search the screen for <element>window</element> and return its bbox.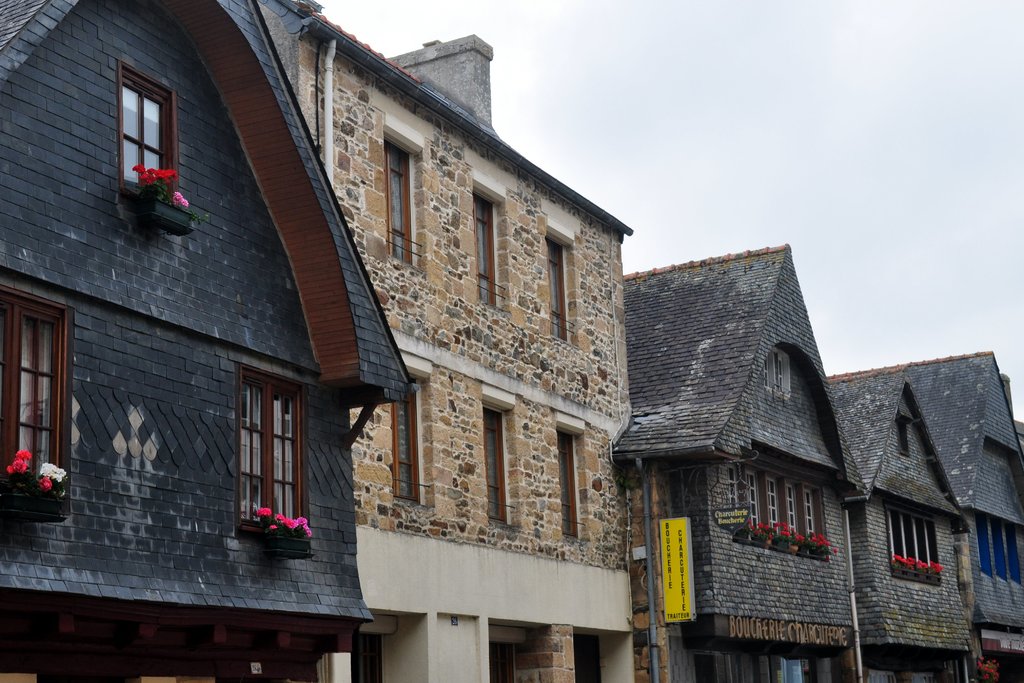
Found: x1=739 y1=470 x2=826 y2=554.
